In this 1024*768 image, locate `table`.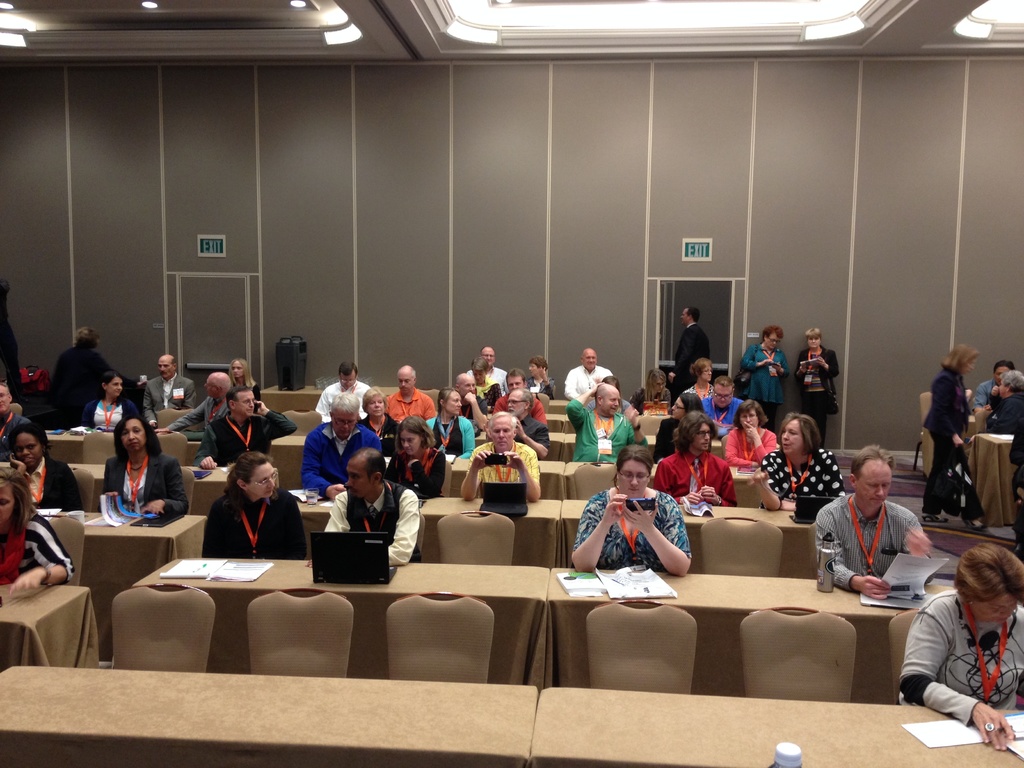
Bounding box: (171,457,252,522).
